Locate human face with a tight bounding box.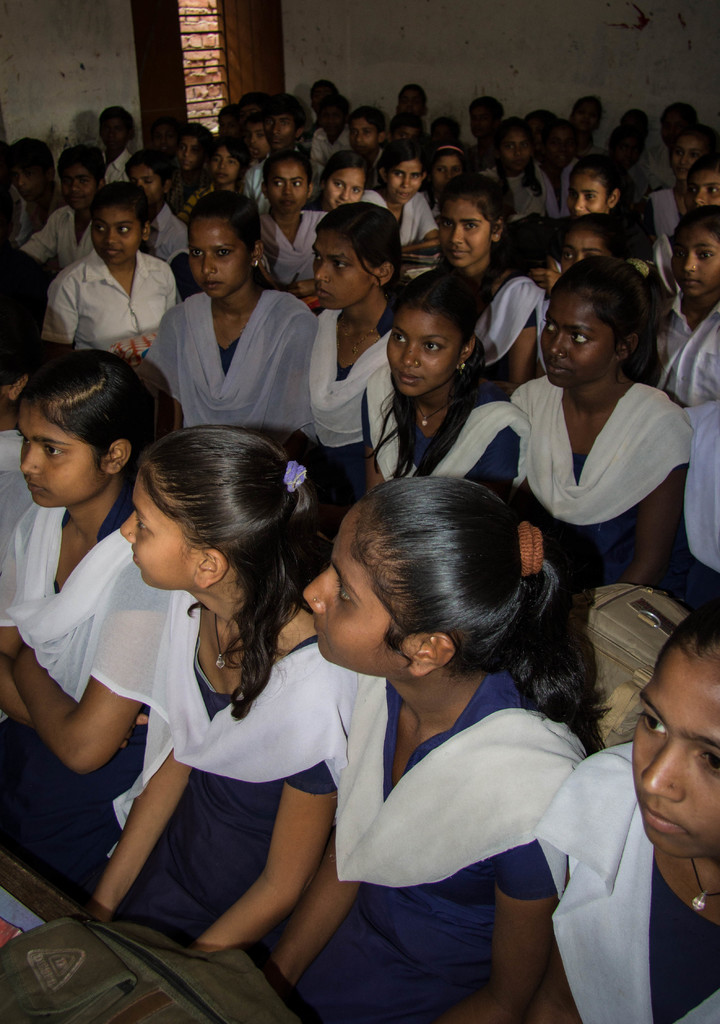
region(135, 171, 163, 197).
